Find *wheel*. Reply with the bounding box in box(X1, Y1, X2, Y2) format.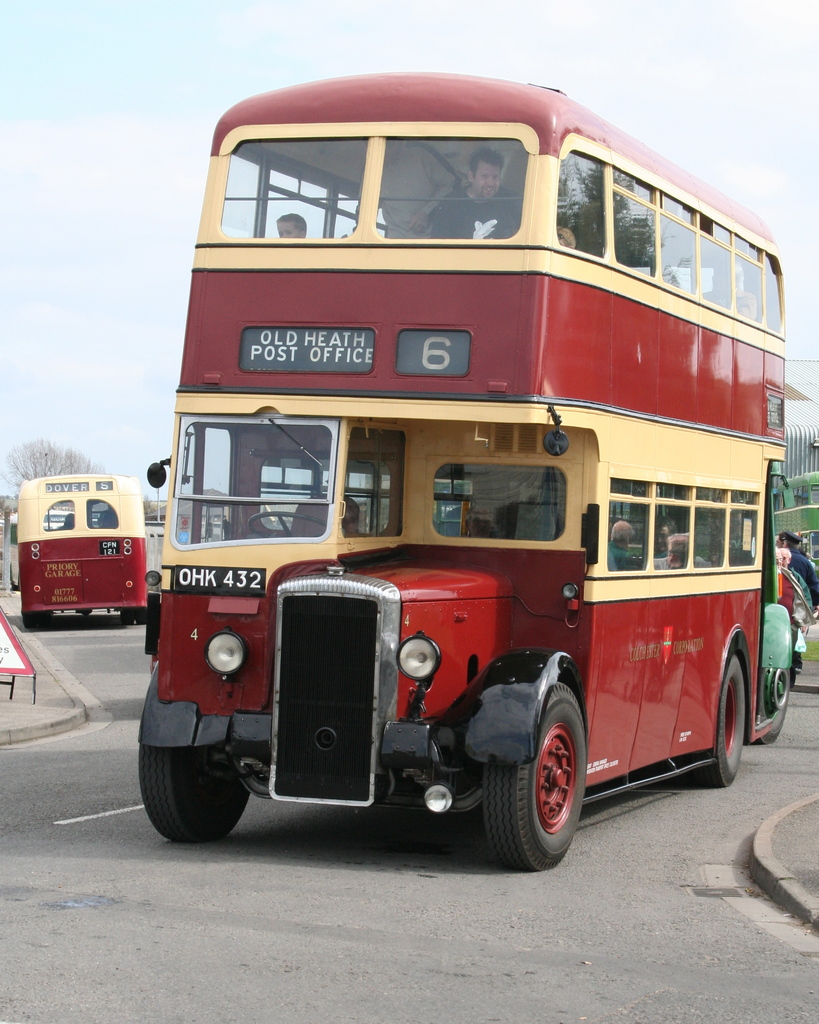
box(693, 657, 745, 787).
